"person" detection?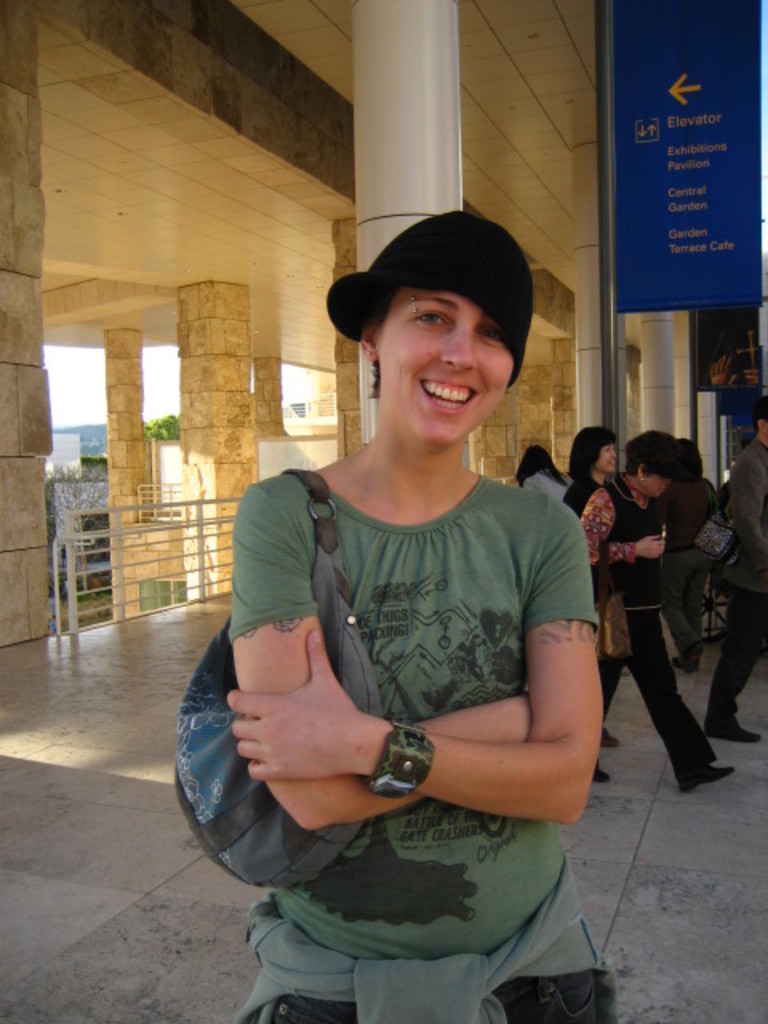
510,443,566,498
